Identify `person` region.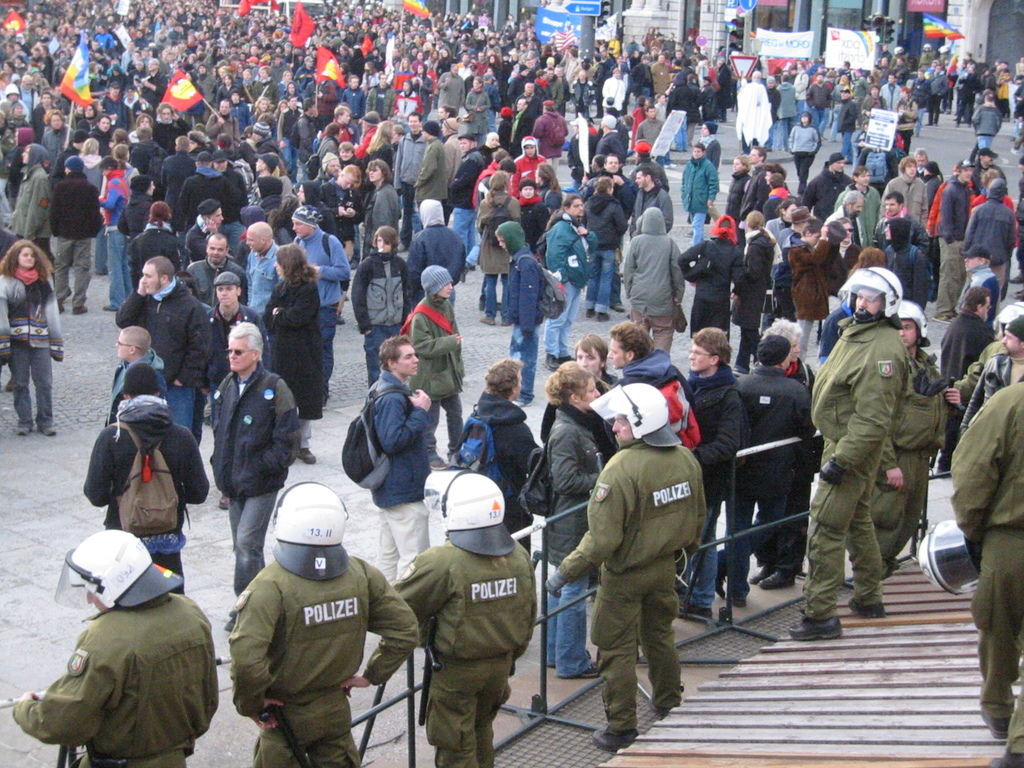
Region: (x1=677, y1=140, x2=718, y2=246).
